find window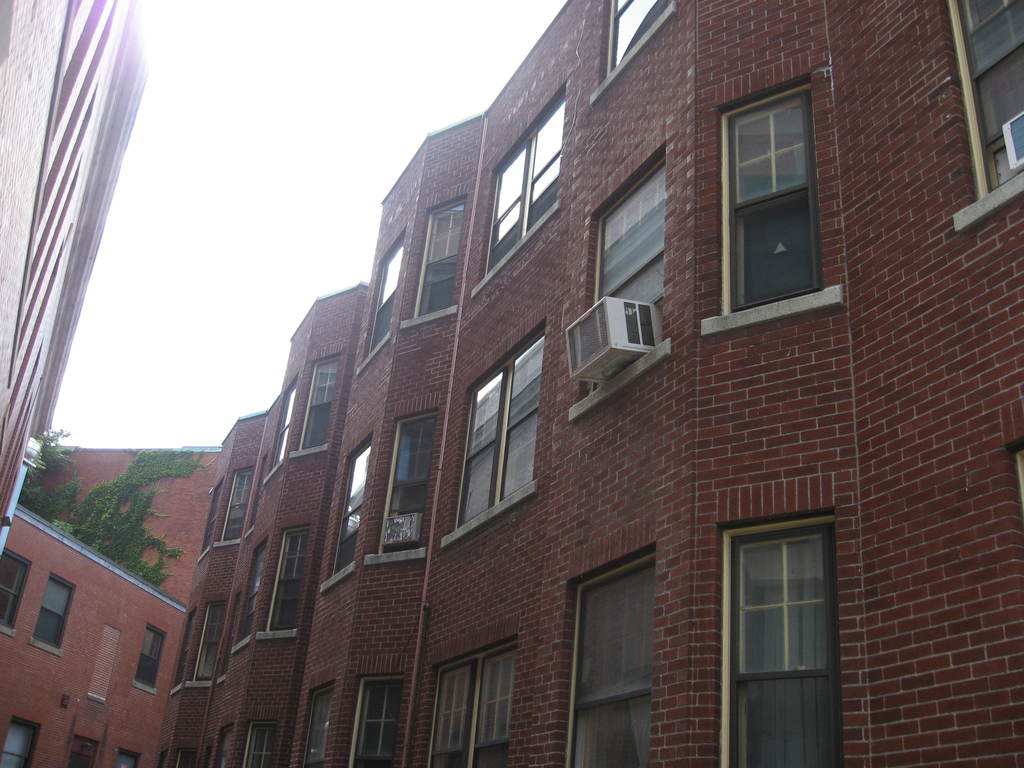
350 677 403 767
